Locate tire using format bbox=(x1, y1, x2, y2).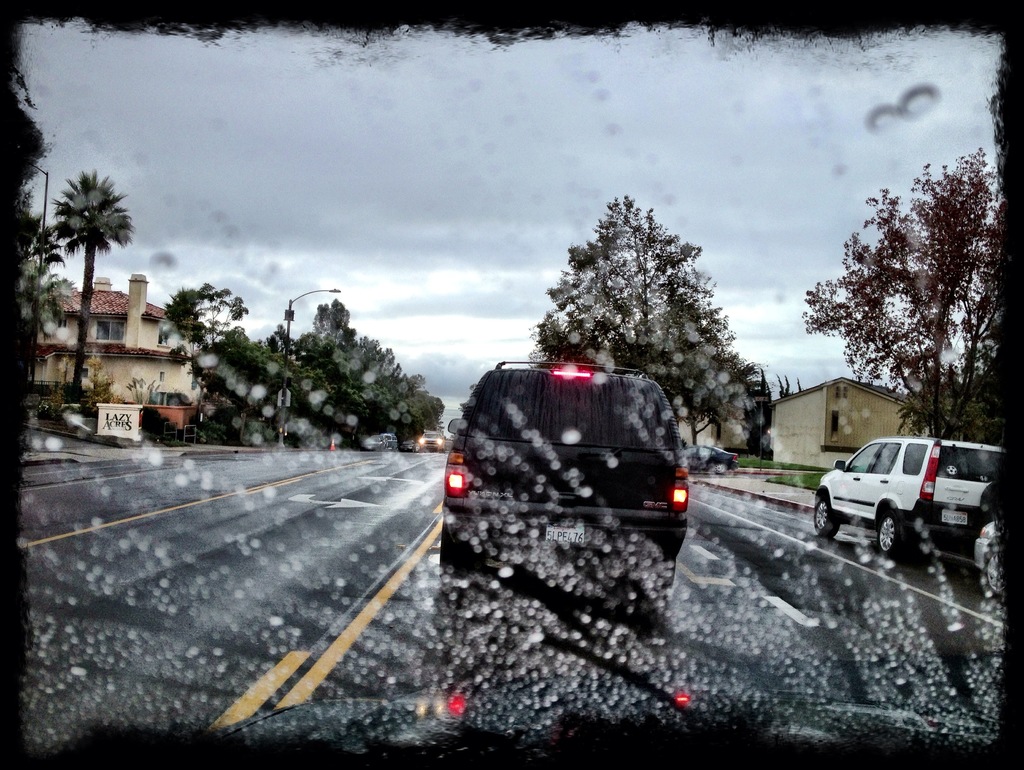
bbox=(813, 497, 840, 537).
